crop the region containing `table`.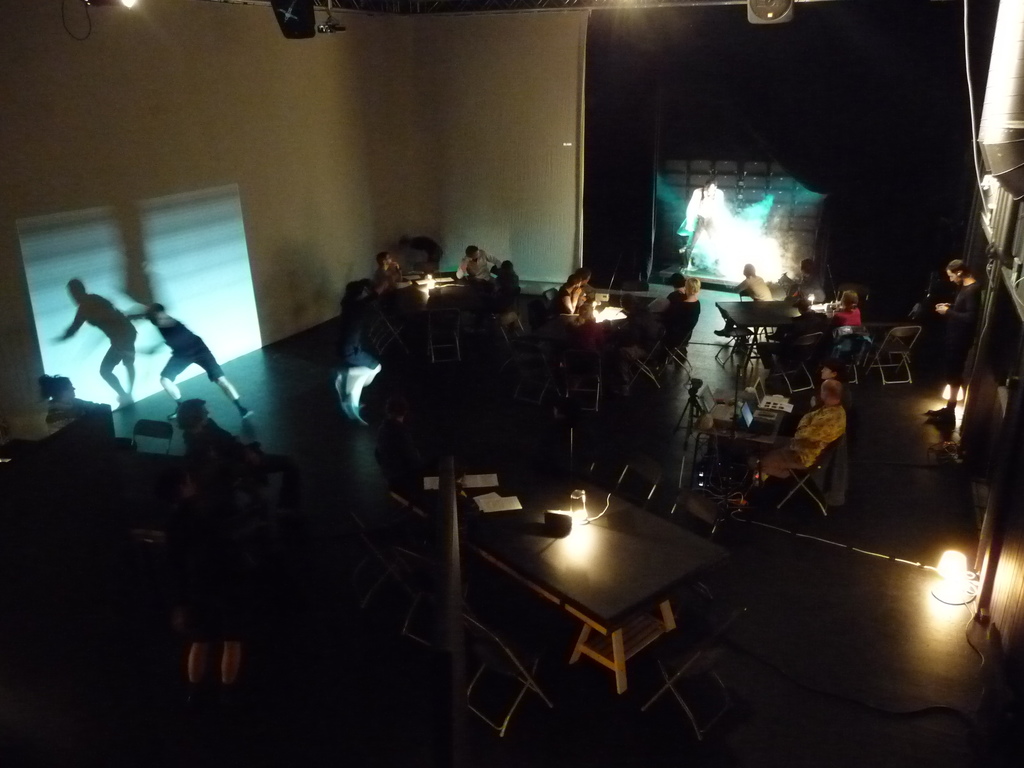
Crop region: crop(396, 273, 481, 312).
